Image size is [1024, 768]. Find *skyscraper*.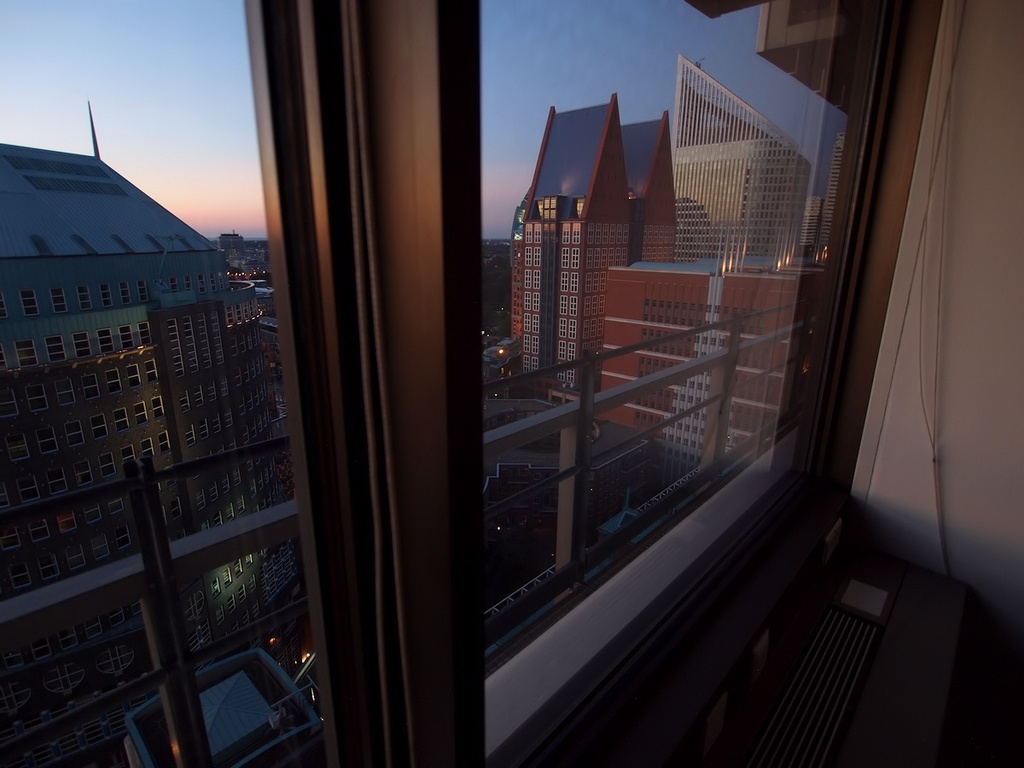
Rect(672, 44, 812, 265).
